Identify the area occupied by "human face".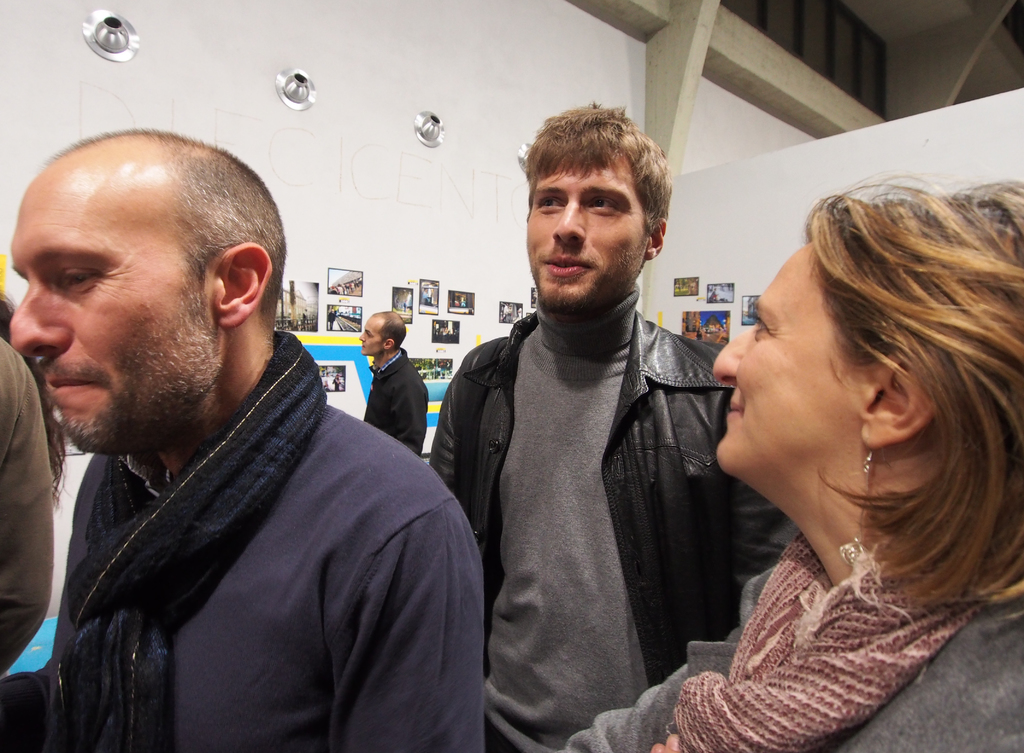
Area: bbox(529, 157, 646, 313).
